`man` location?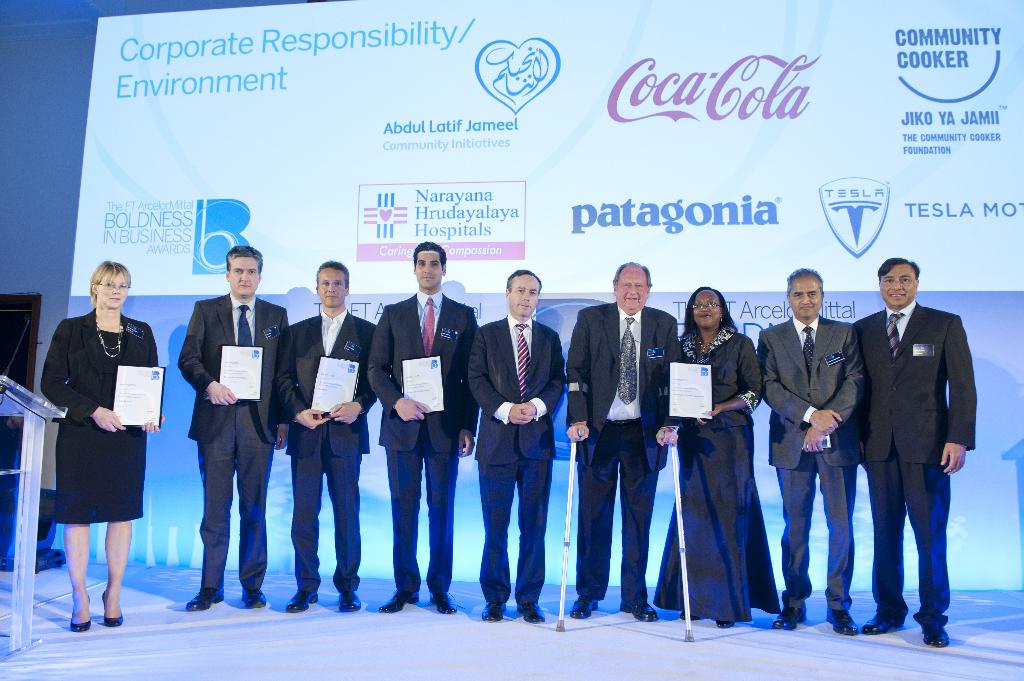
box=[275, 260, 378, 613]
